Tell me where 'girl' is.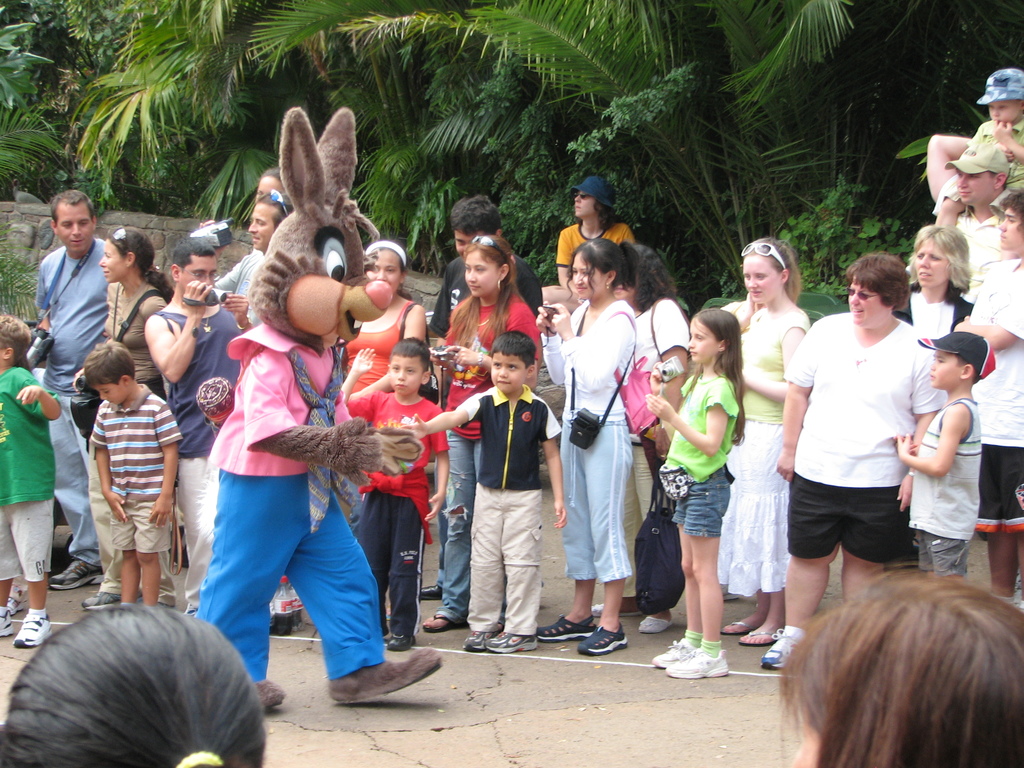
'girl' is at bbox=[649, 311, 746, 682].
